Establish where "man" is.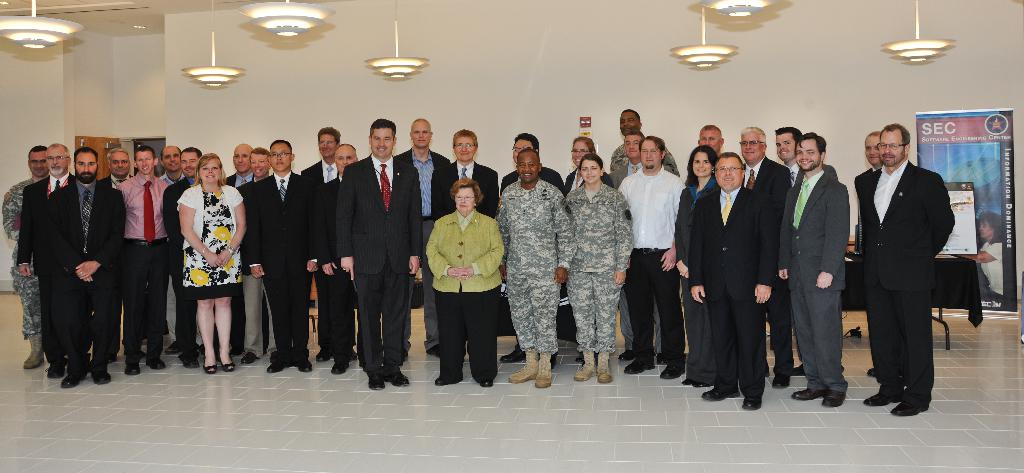
Established at 3,145,54,370.
